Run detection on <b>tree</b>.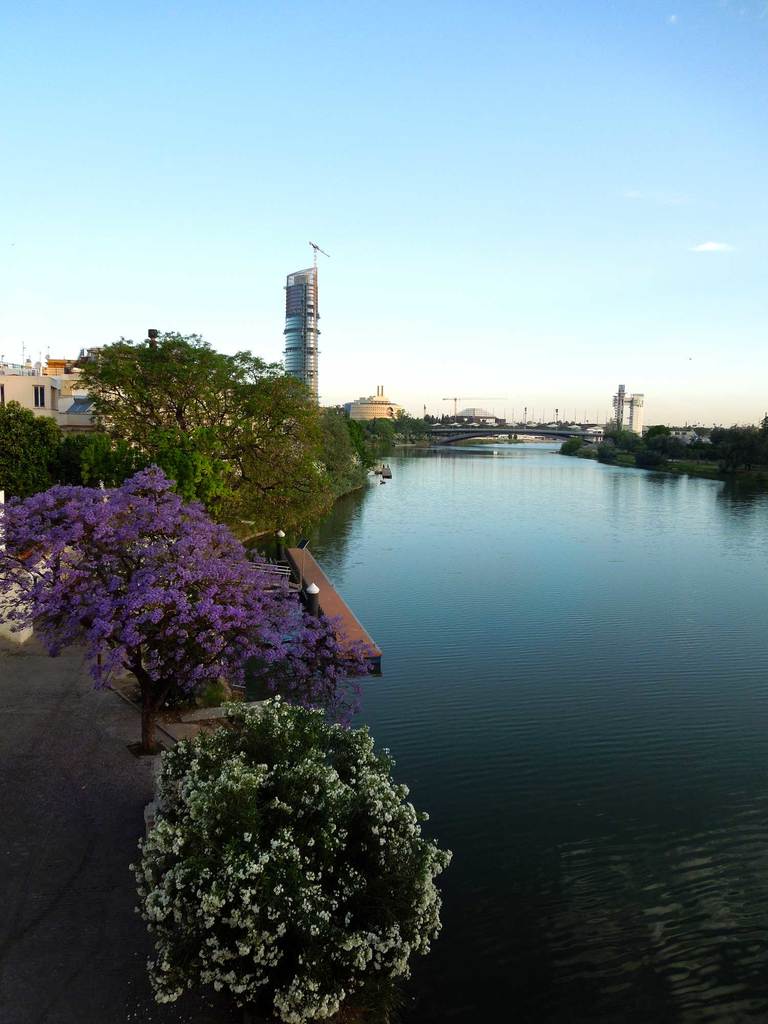
Result: <region>129, 668, 465, 1014</region>.
